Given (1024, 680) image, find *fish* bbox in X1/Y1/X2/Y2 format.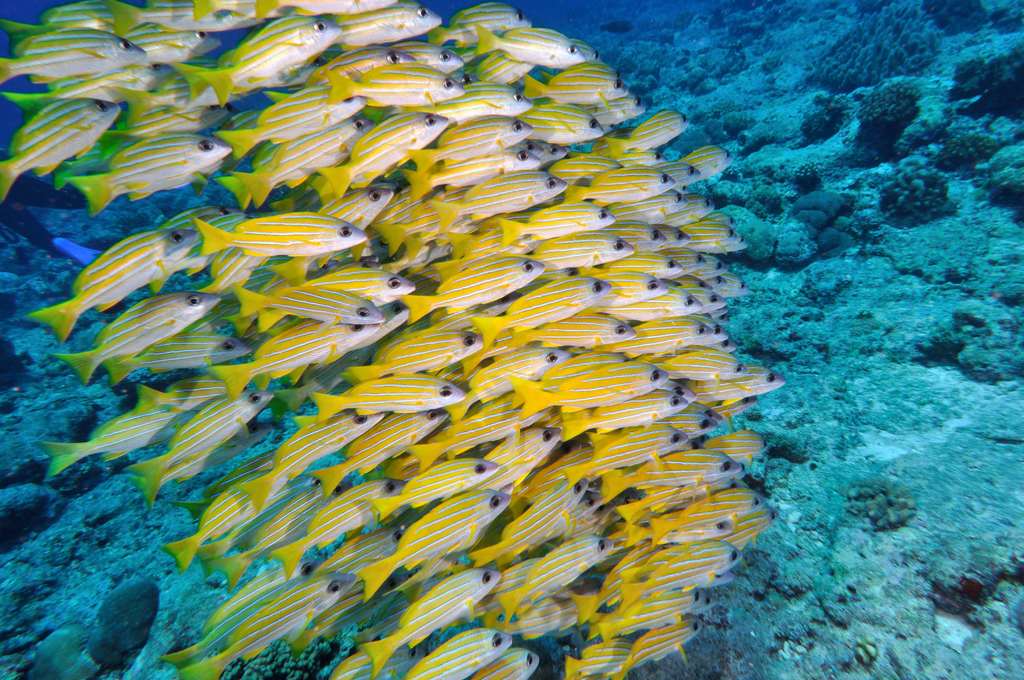
70/133/230/218.
